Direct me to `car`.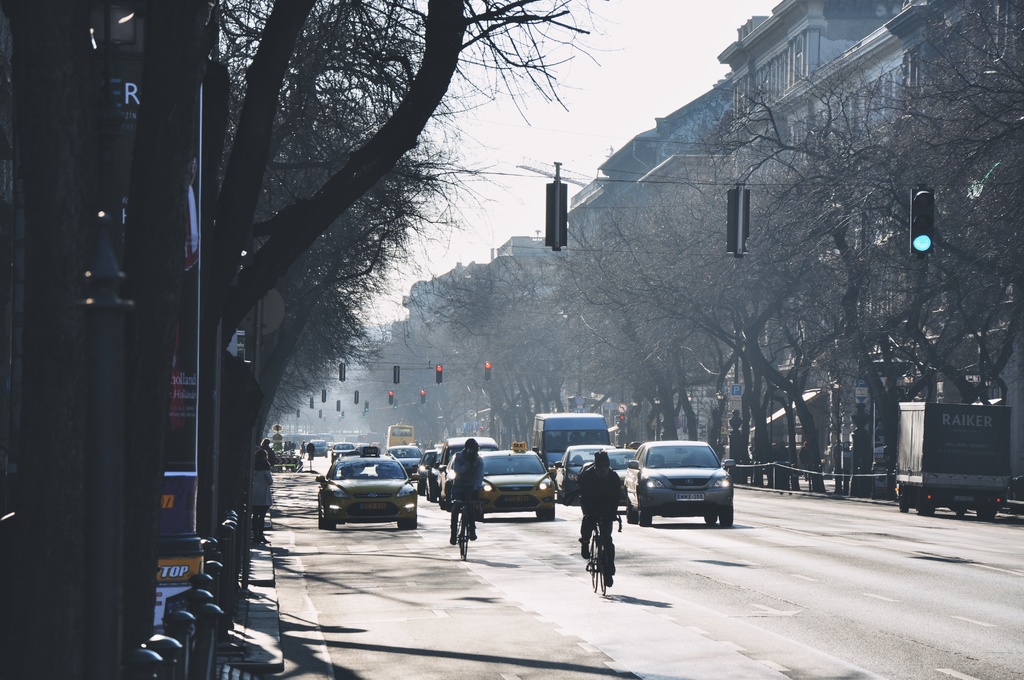
Direction: bbox=[444, 448, 490, 511].
